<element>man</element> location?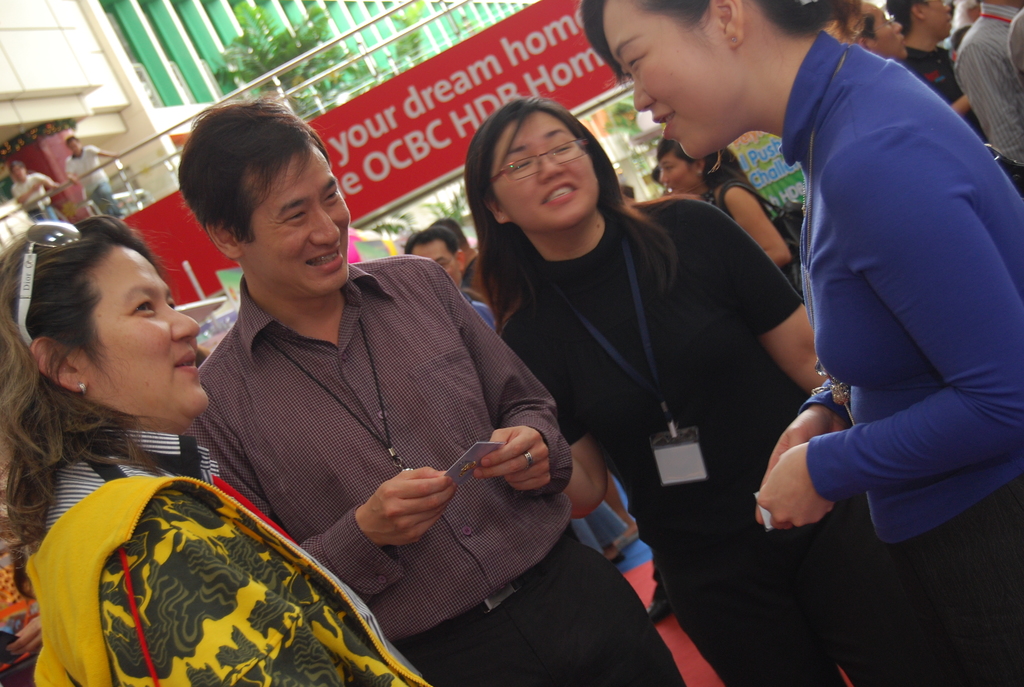
box(184, 95, 688, 686)
